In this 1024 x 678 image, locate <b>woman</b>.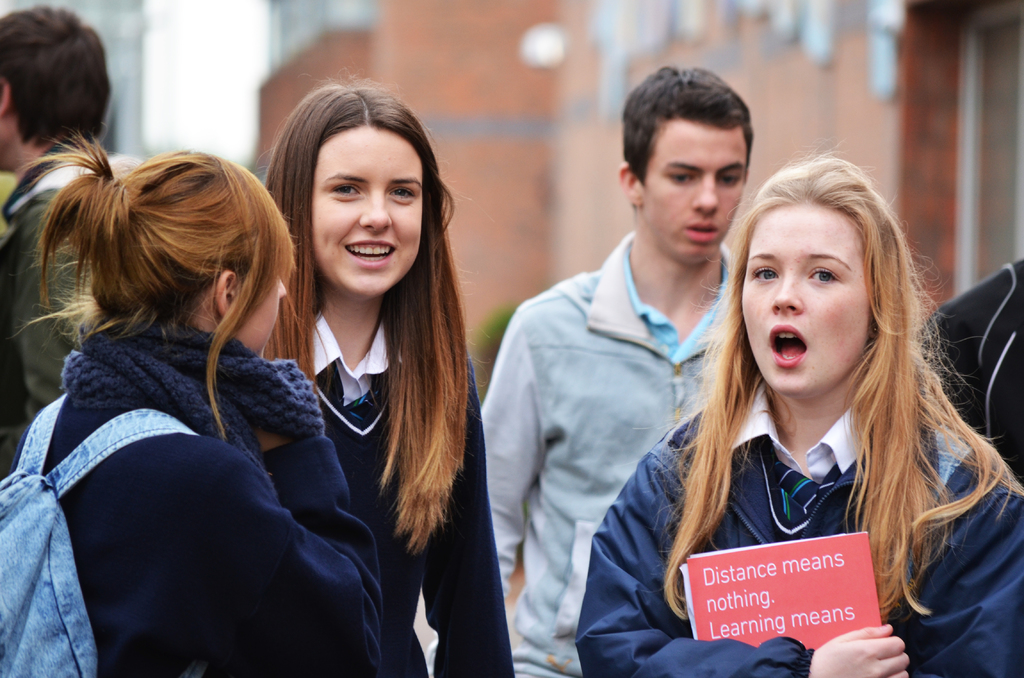
Bounding box: <box>260,65,521,677</box>.
